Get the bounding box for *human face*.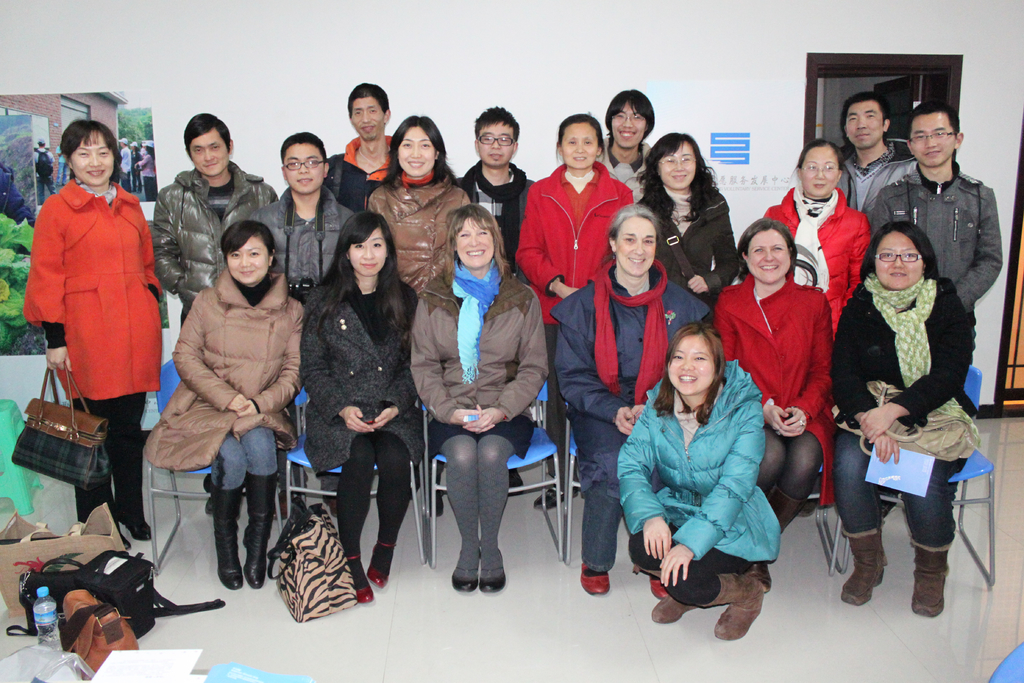
{"x1": 190, "y1": 126, "x2": 229, "y2": 181}.
